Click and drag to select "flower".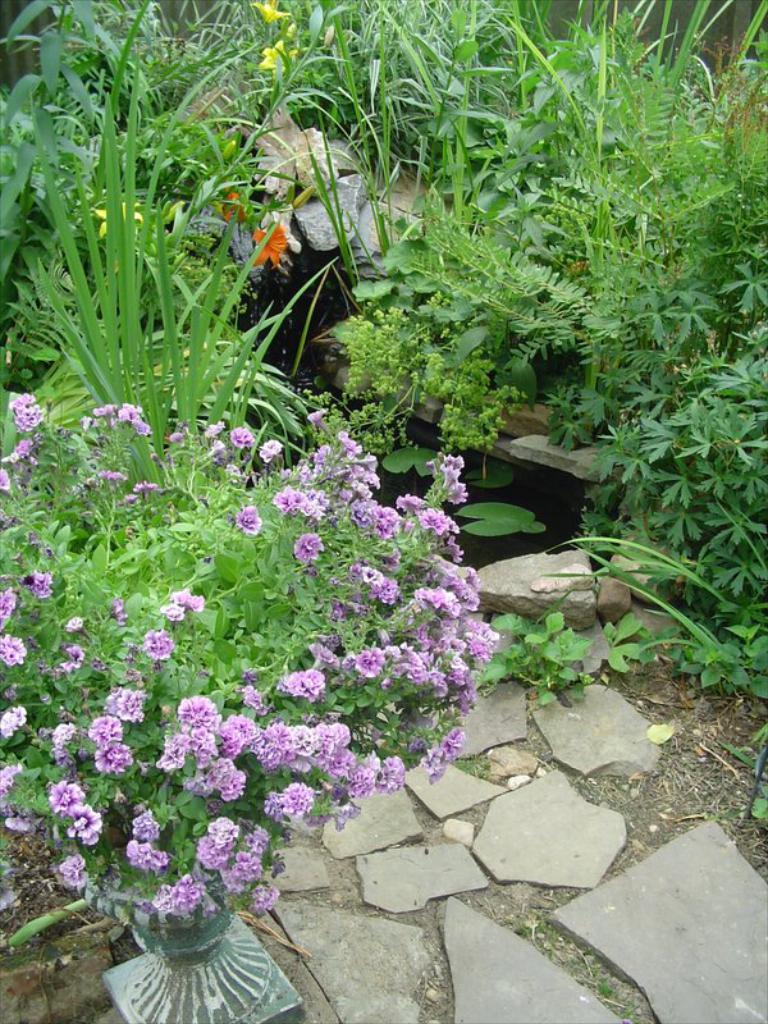
Selection: 261 40 293 74.
